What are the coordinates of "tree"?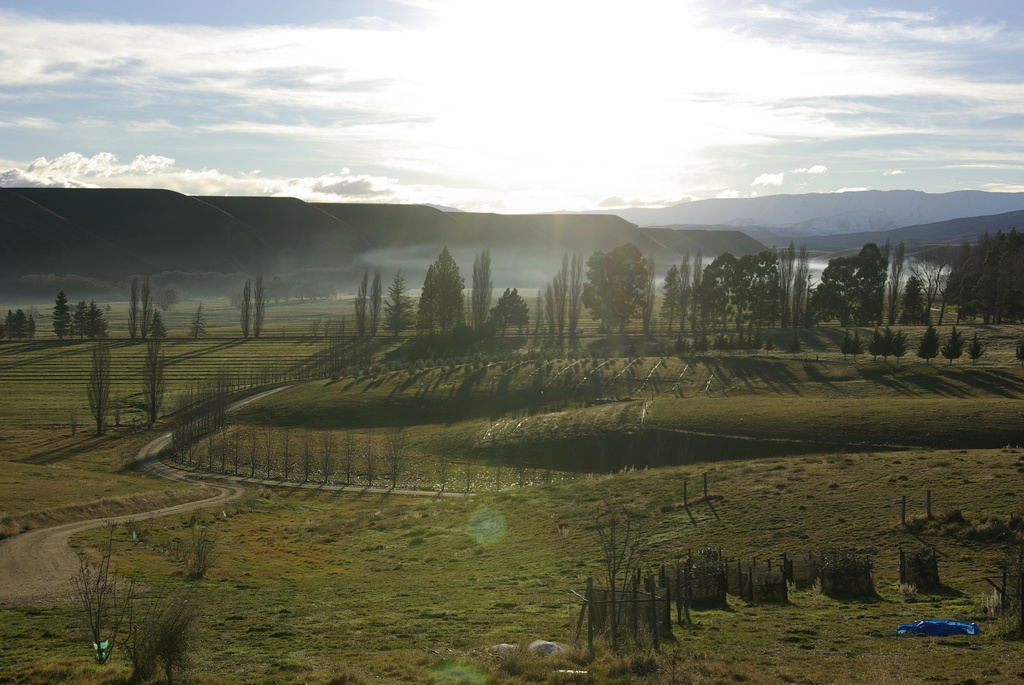
422/271/434/334.
